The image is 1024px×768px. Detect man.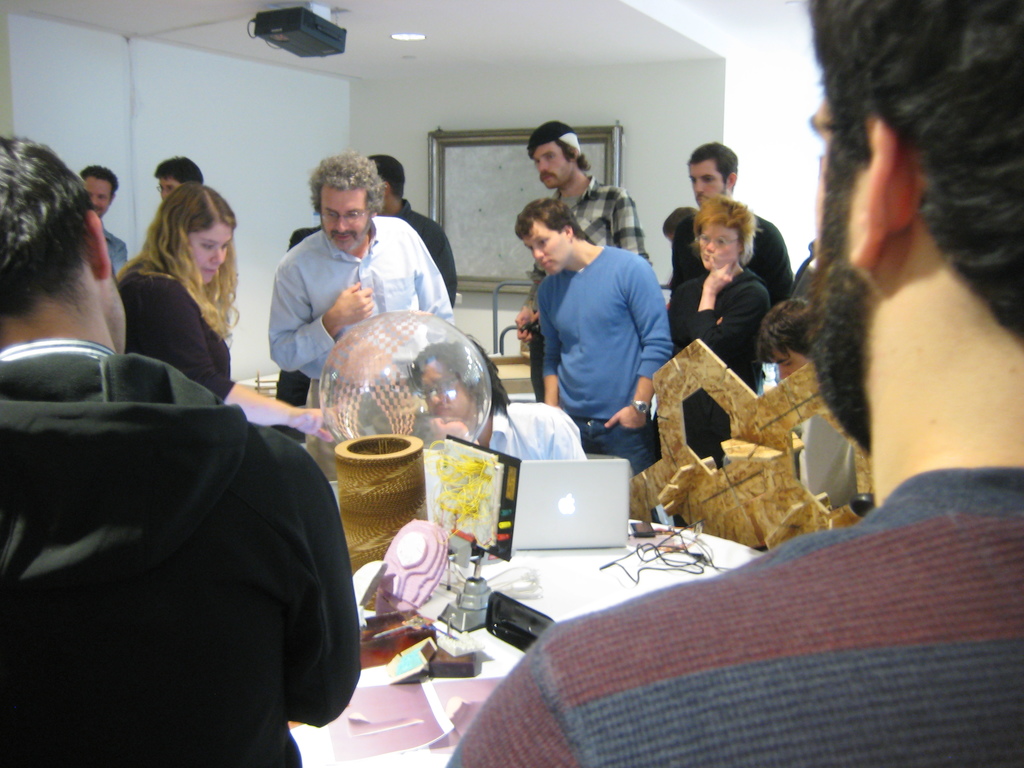
Detection: 515/121/653/400.
